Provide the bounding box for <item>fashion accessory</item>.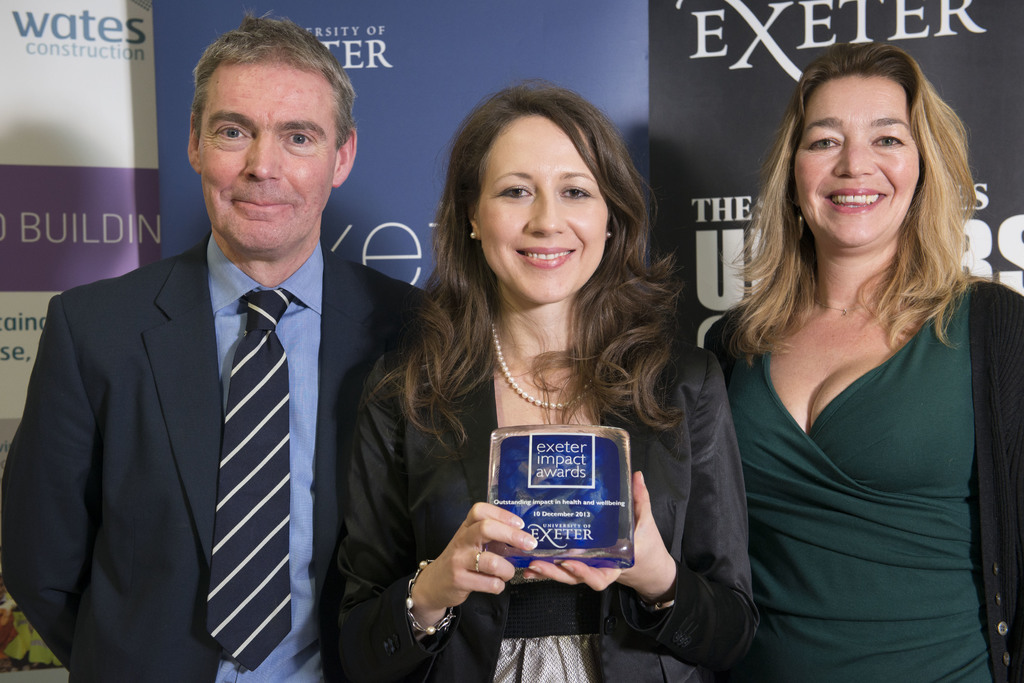
(left=605, top=229, right=614, bottom=238).
